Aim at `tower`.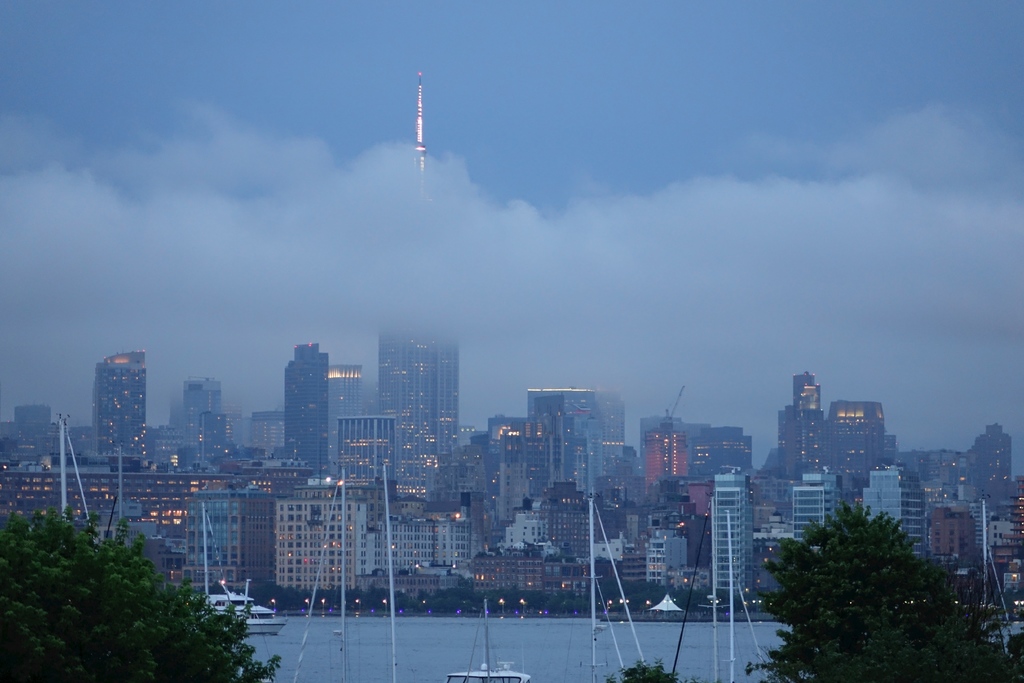
Aimed at {"x1": 385, "y1": 72, "x2": 442, "y2": 181}.
